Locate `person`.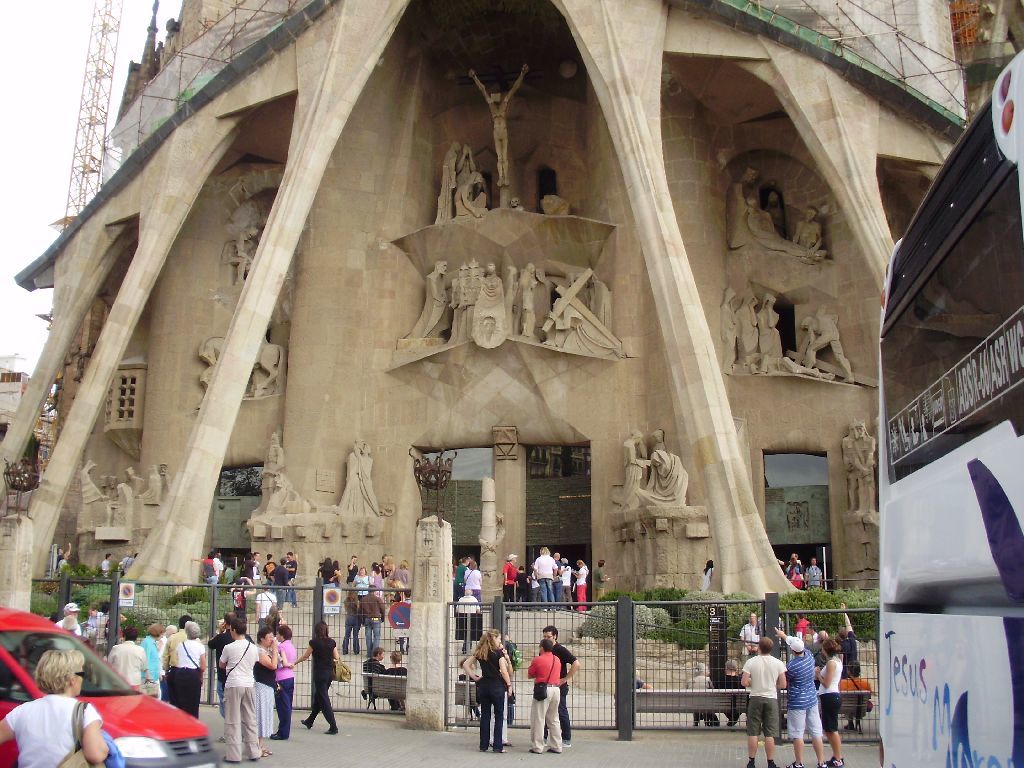
Bounding box: 0/645/105/767.
